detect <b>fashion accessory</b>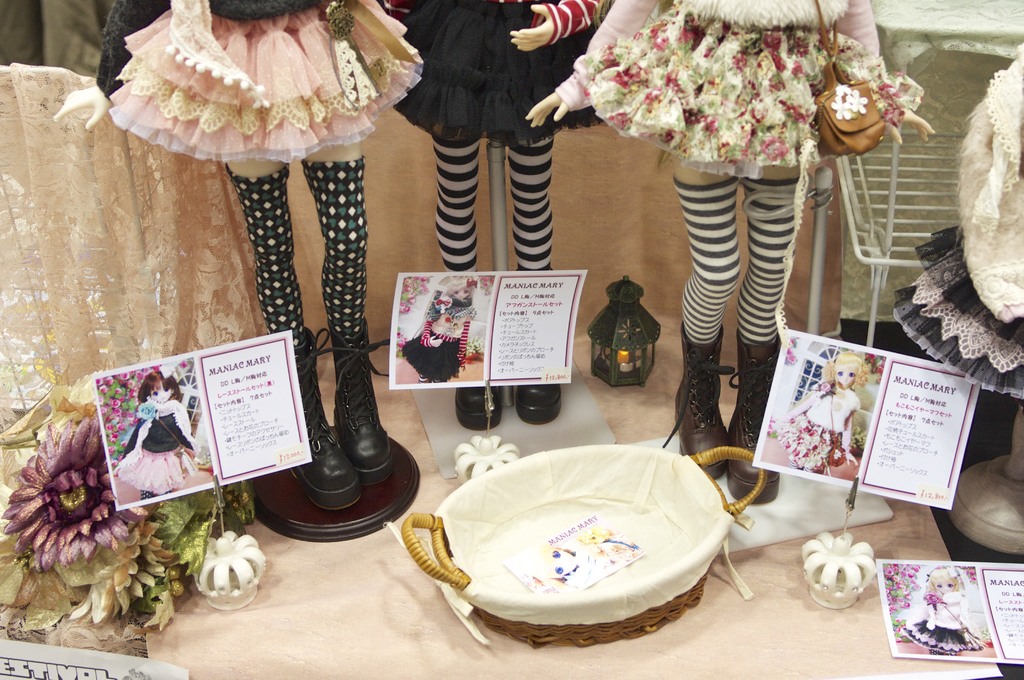
(left=662, top=321, right=733, bottom=480)
